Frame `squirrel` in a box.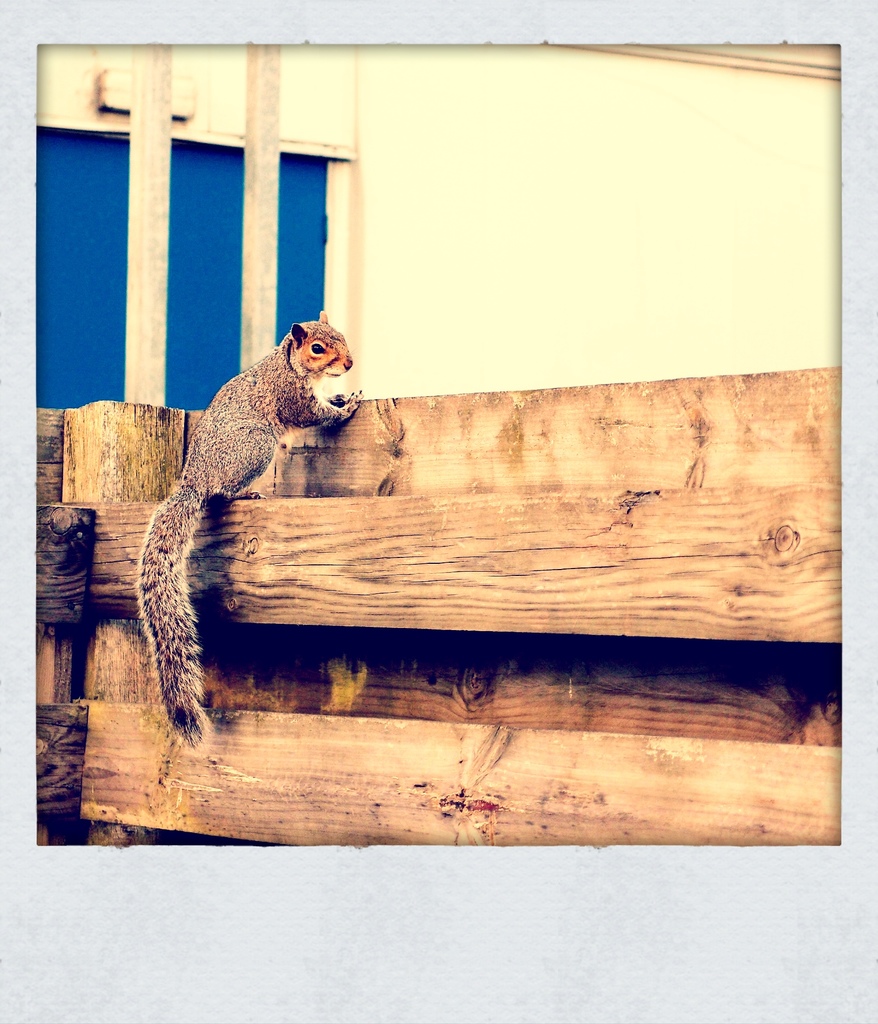
(x1=137, y1=309, x2=364, y2=746).
